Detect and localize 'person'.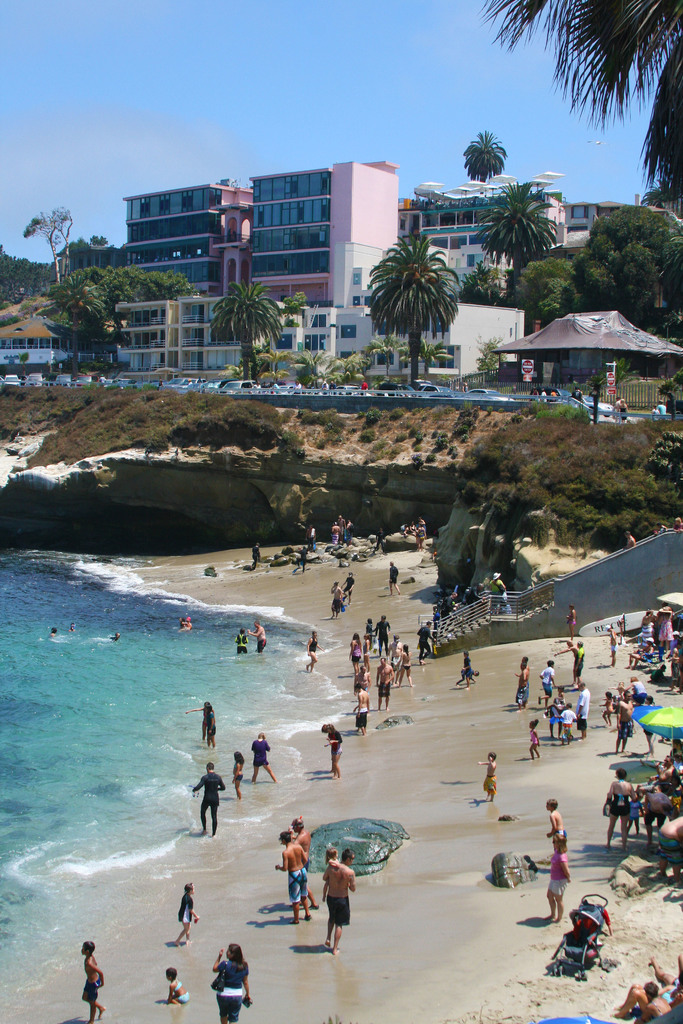
Localized at 189, 378, 191, 385.
